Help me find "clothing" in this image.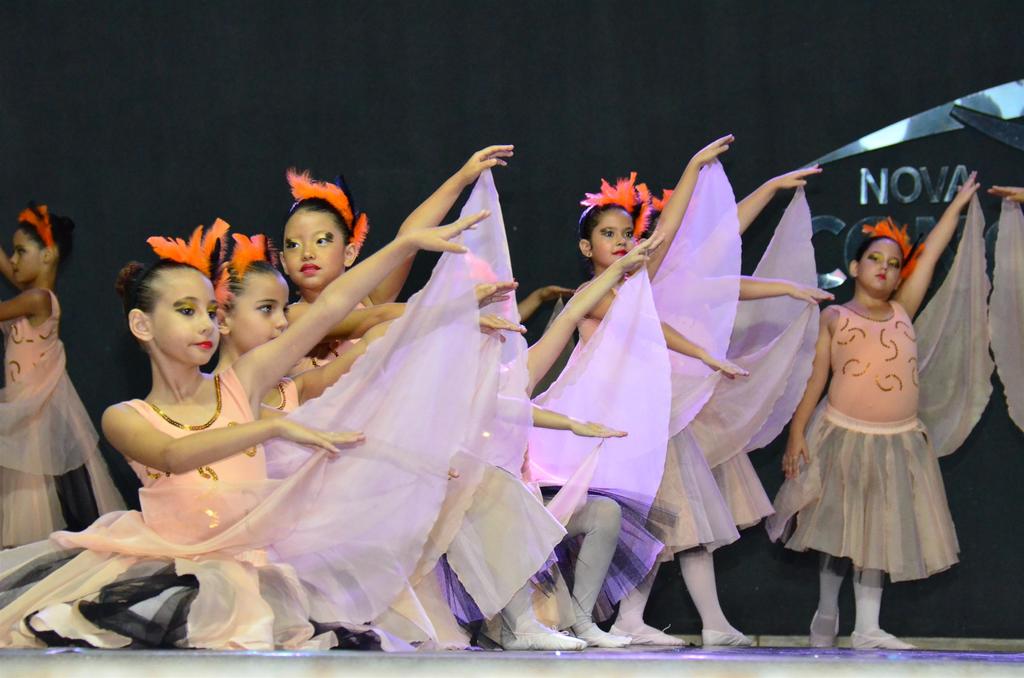
Found it: {"left": 0, "top": 287, "right": 125, "bottom": 549}.
